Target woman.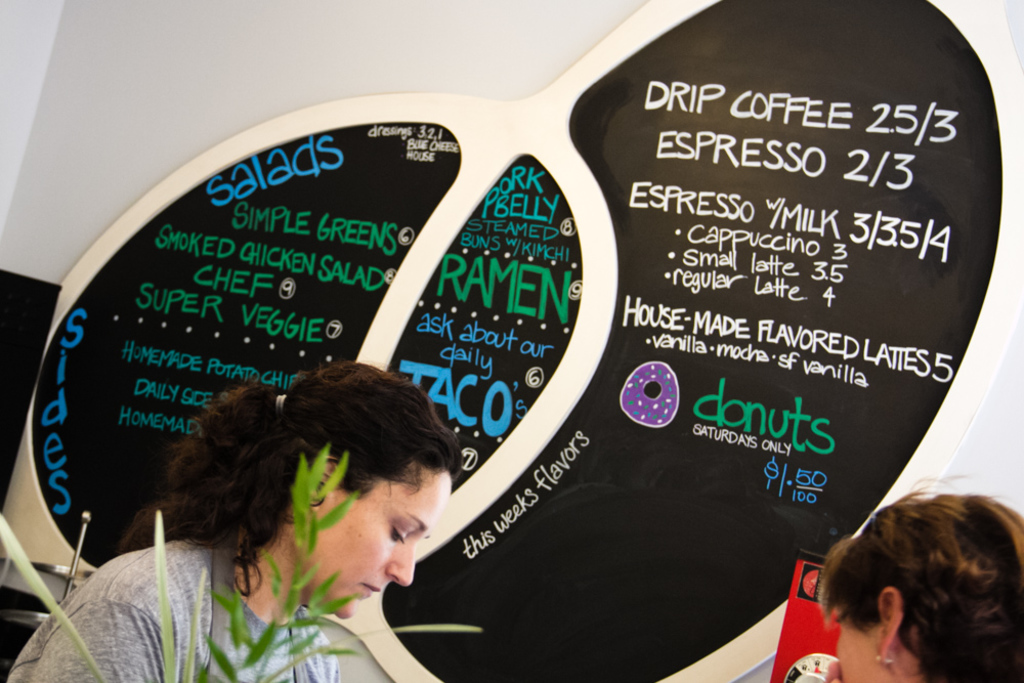
Target region: detection(786, 477, 1023, 682).
